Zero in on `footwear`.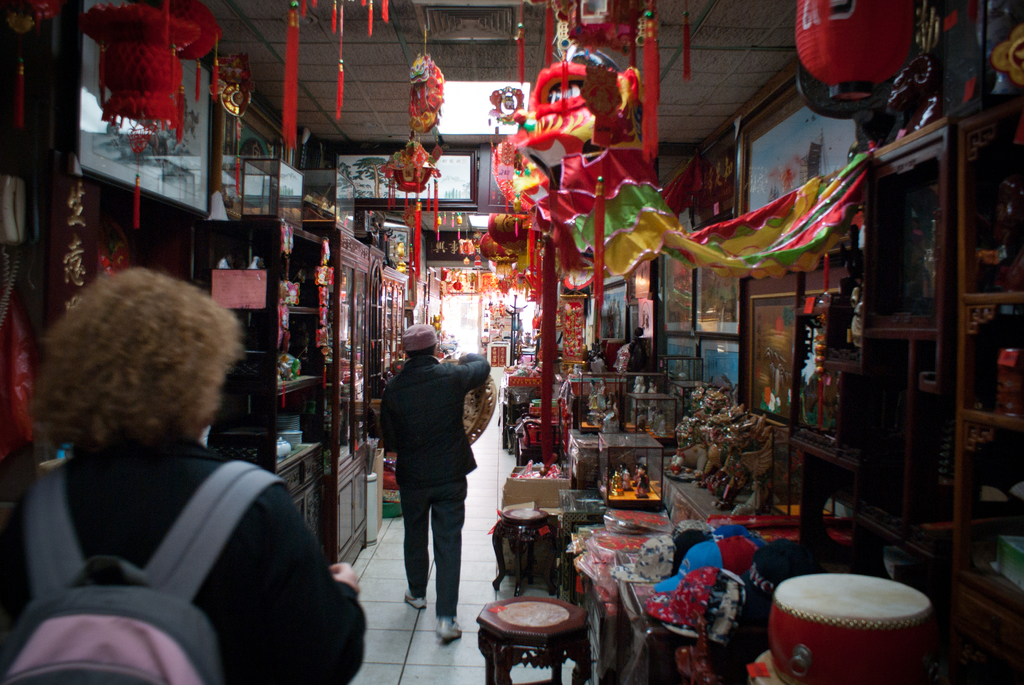
Zeroed in: box=[436, 618, 467, 647].
